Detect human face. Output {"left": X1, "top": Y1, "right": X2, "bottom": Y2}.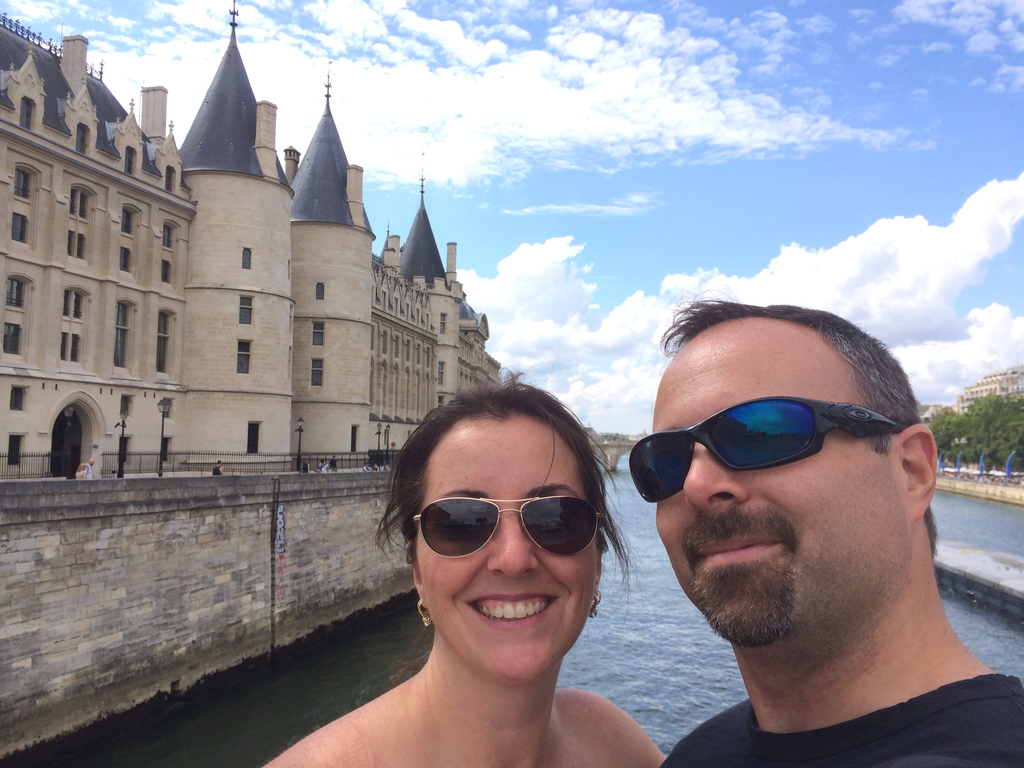
{"left": 419, "top": 419, "right": 598, "bottom": 682}.
